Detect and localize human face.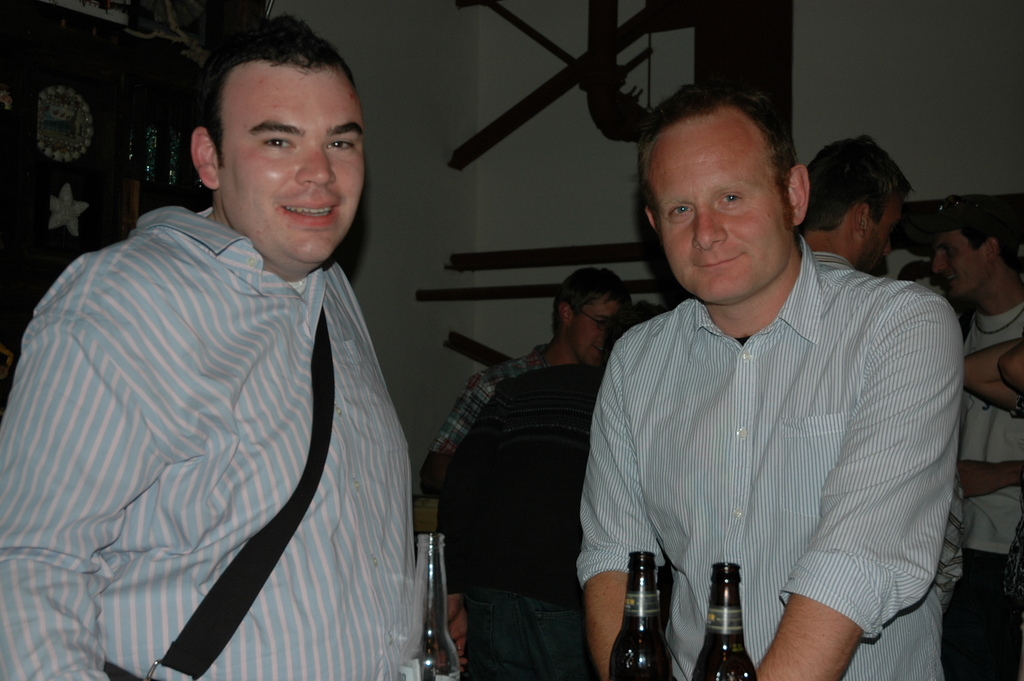
Localized at (x1=870, y1=192, x2=908, y2=277).
